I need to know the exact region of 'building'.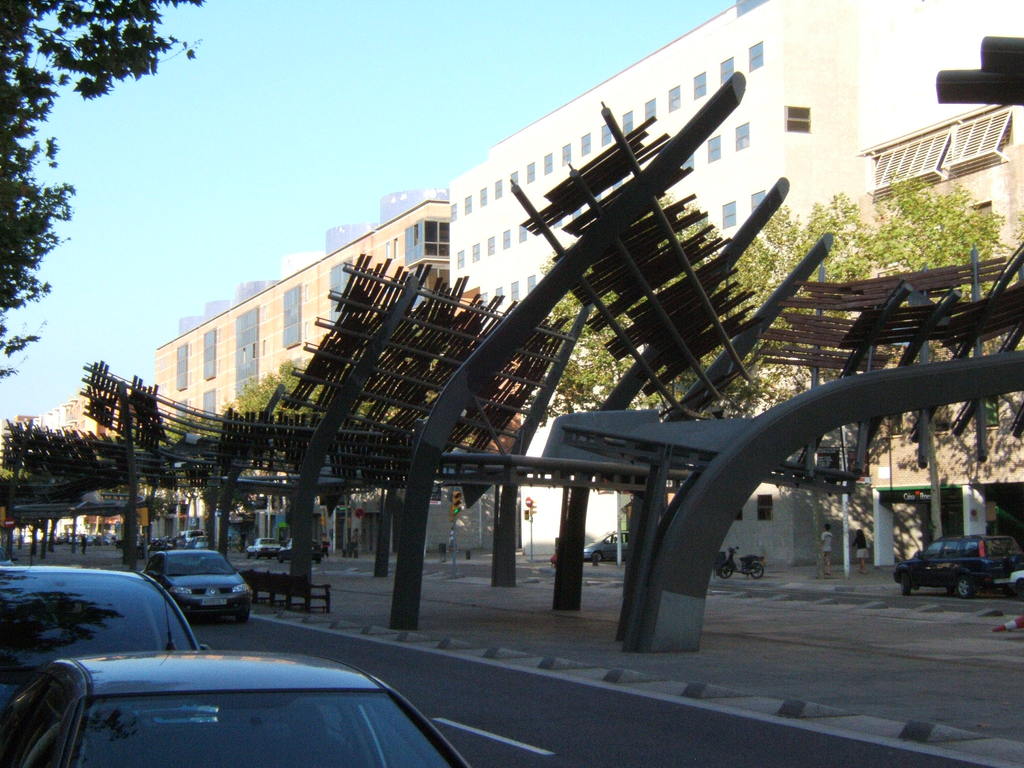
Region: <bbox>449, 0, 1023, 570</bbox>.
